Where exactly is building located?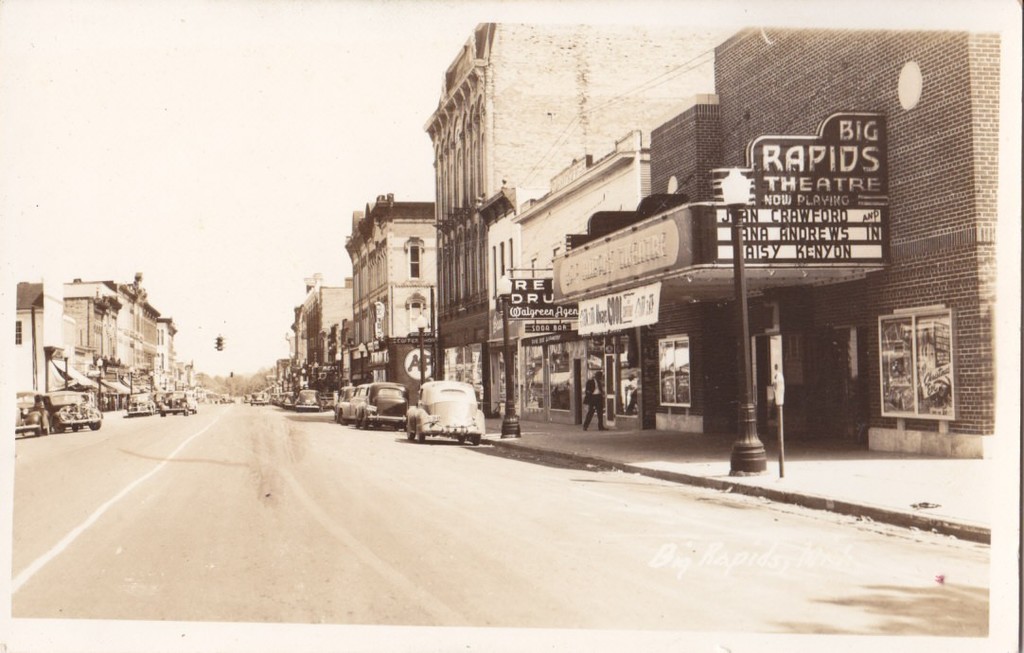
Its bounding box is (424, 24, 733, 420).
